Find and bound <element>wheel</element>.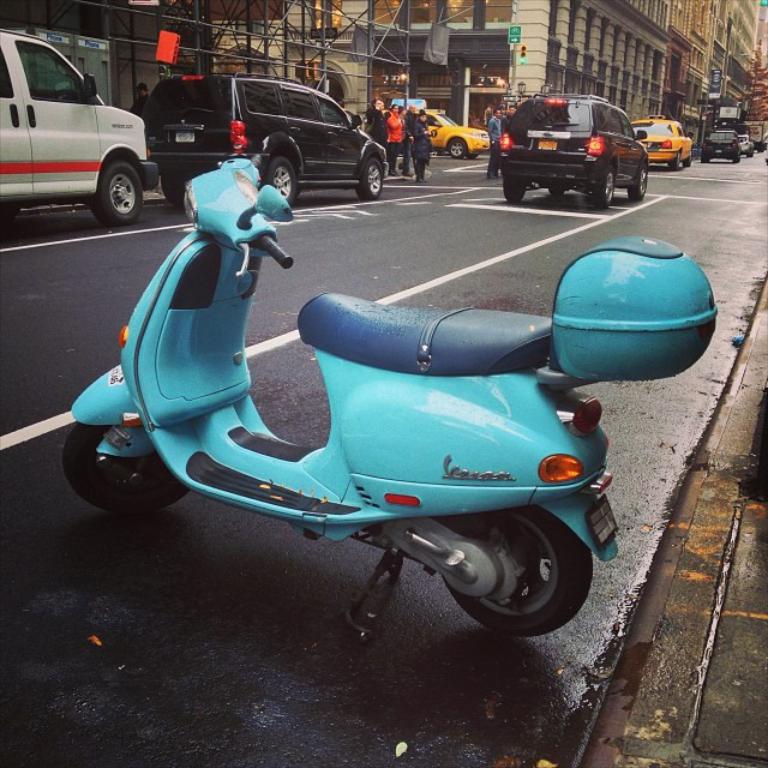
Bound: 60 424 192 514.
